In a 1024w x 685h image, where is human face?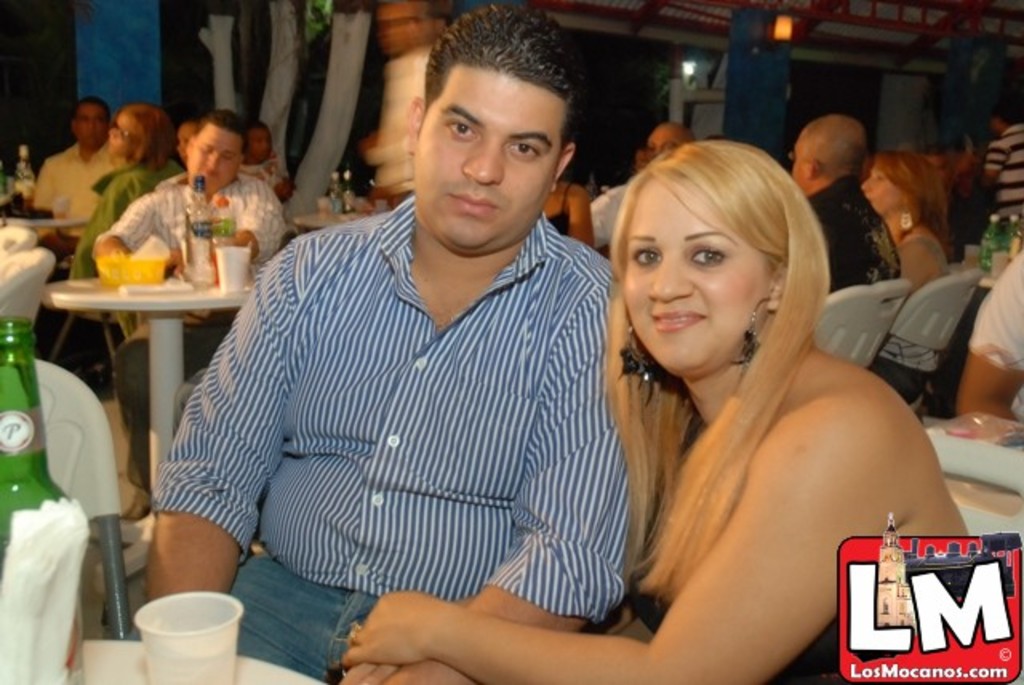
bbox=[101, 110, 138, 157].
